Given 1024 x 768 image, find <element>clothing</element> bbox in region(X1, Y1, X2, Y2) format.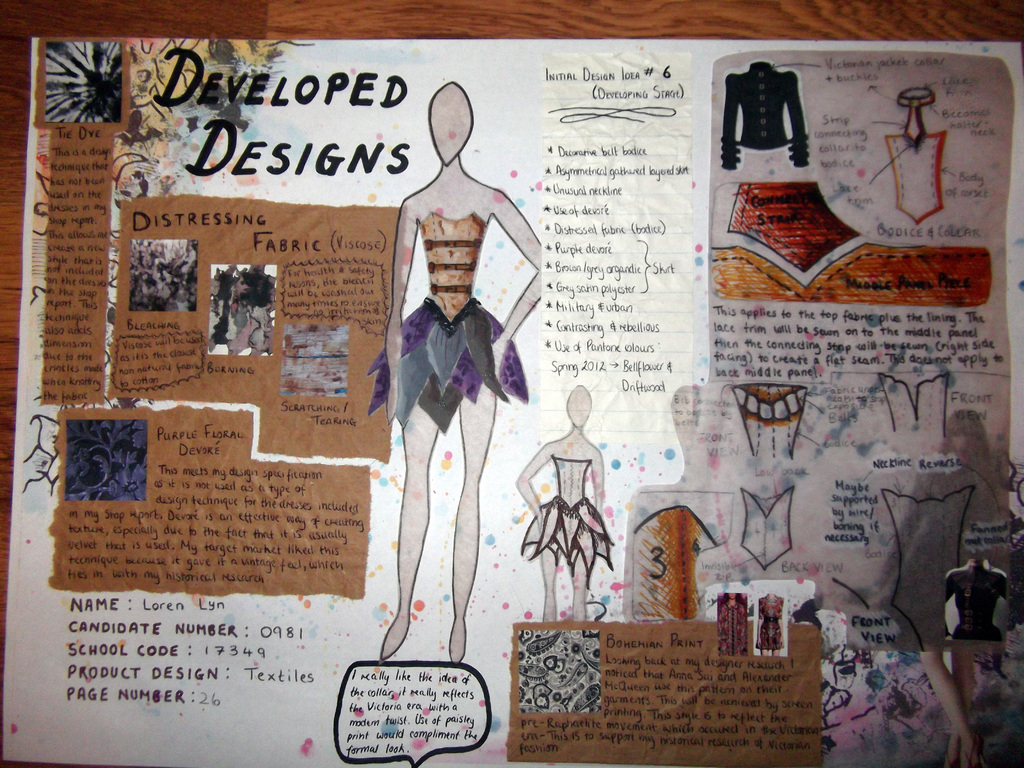
region(365, 216, 543, 433).
